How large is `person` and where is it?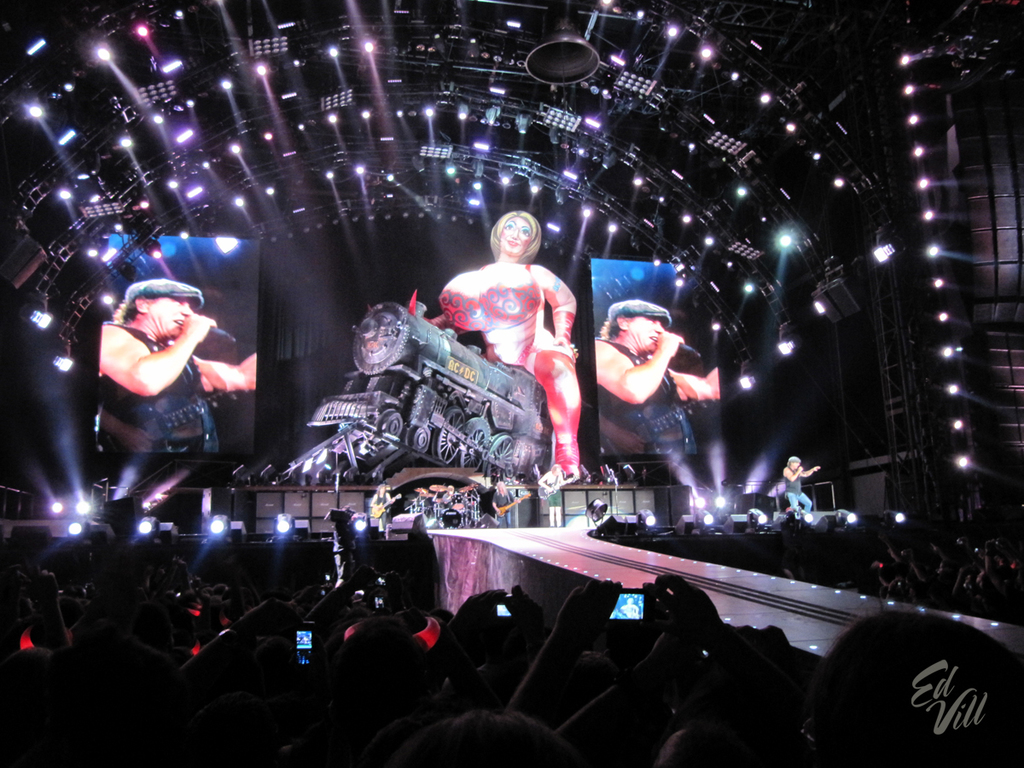
Bounding box: 431:210:584:474.
